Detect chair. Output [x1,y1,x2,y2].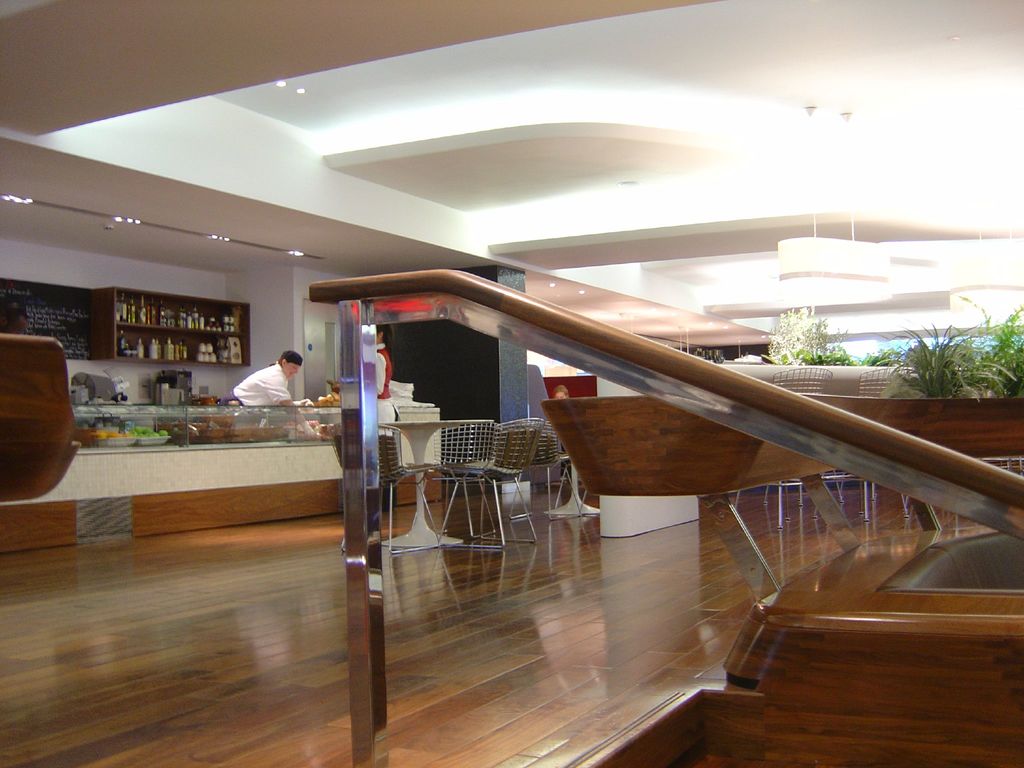
[330,423,460,555].
